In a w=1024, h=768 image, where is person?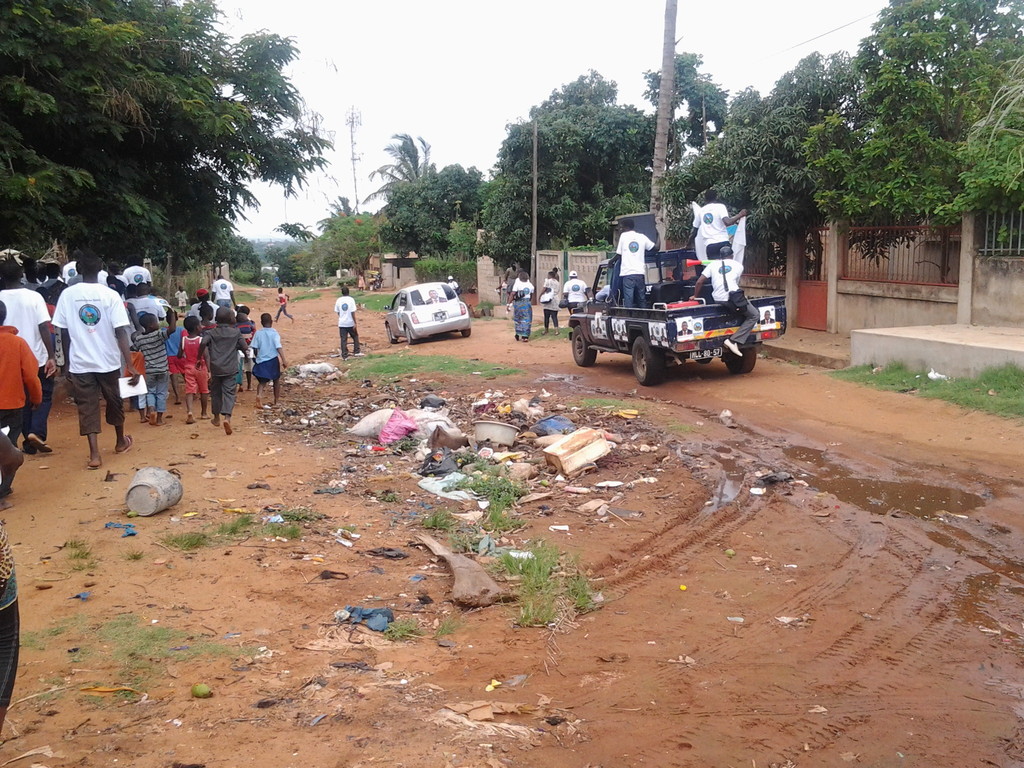
left=354, top=268, right=367, bottom=291.
